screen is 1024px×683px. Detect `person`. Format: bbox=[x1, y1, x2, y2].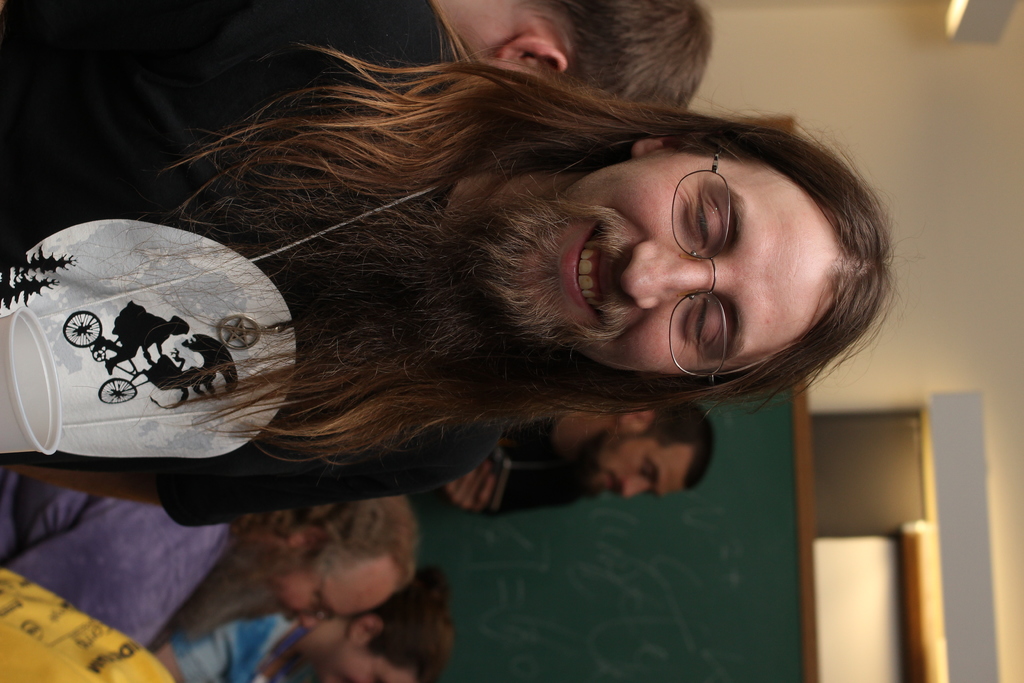
bbox=[0, 0, 714, 109].
